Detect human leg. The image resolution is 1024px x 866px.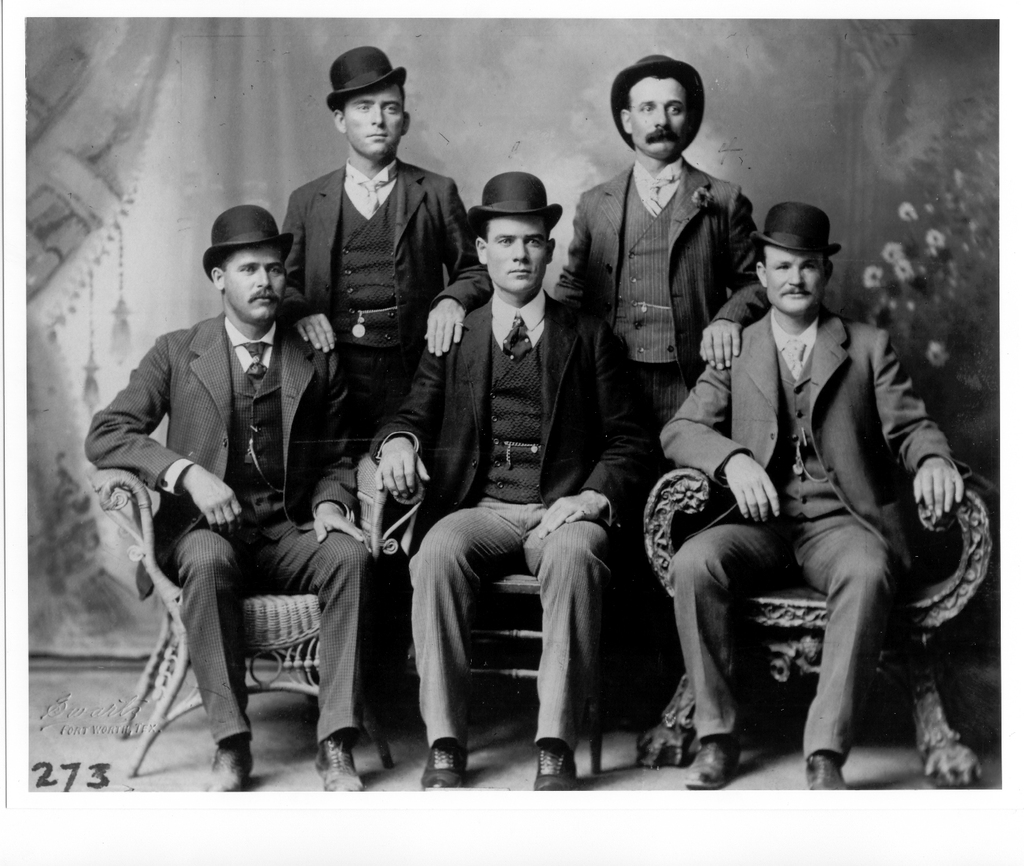
left=525, top=506, right=603, bottom=794.
